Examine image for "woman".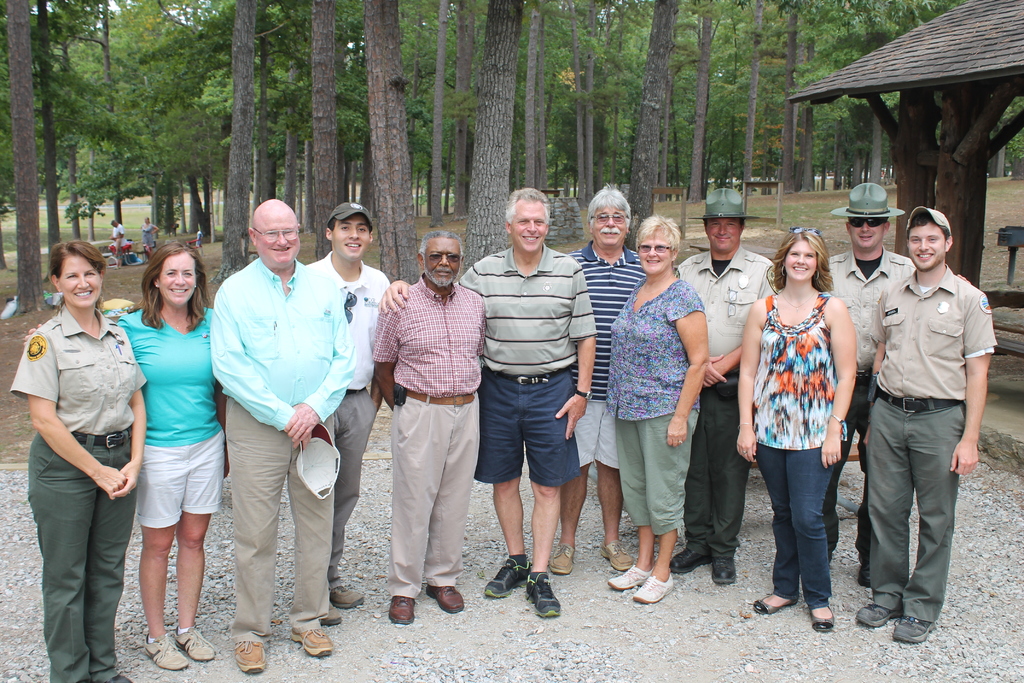
Examination result: [104,206,218,664].
